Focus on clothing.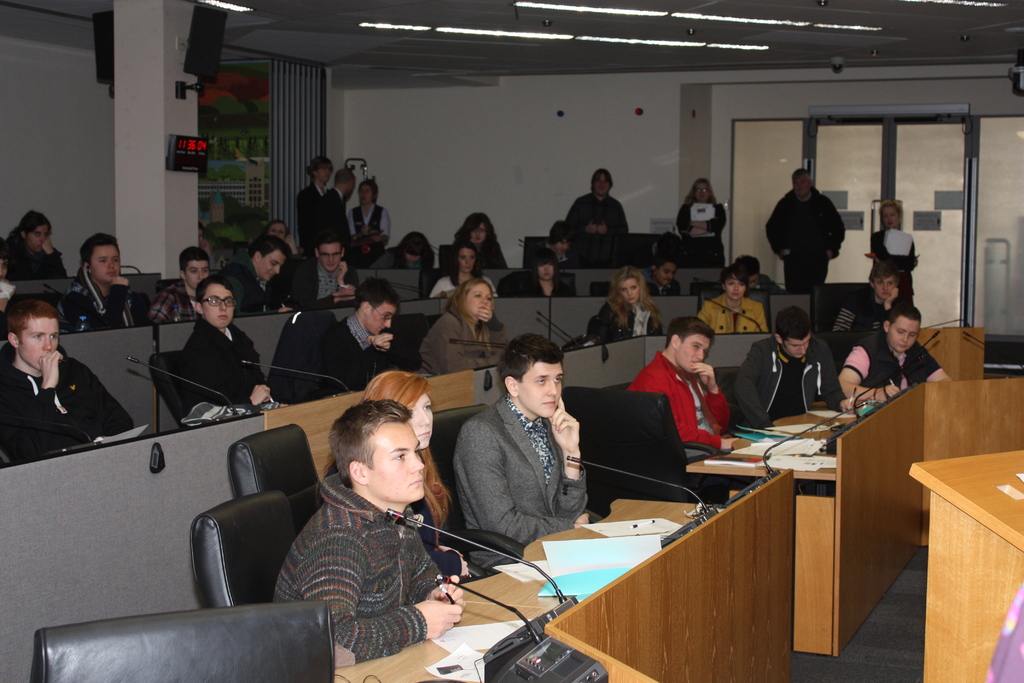
Focused at l=776, t=170, r=852, b=280.
